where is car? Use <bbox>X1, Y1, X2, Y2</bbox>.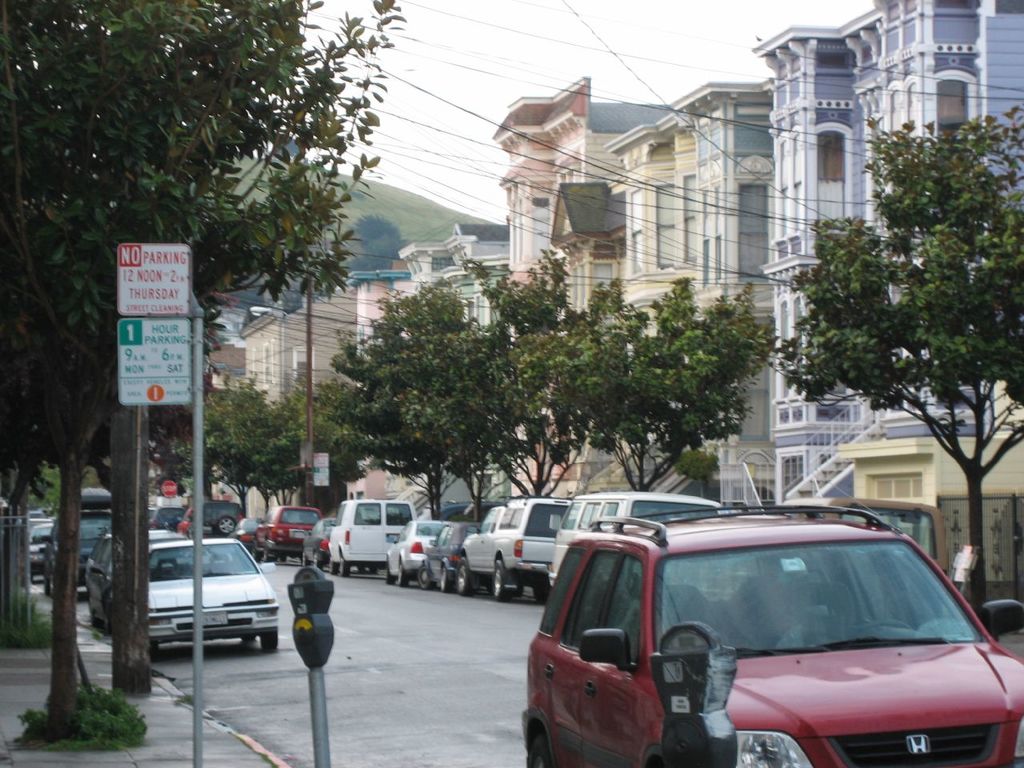
<bbox>174, 498, 250, 540</bbox>.
